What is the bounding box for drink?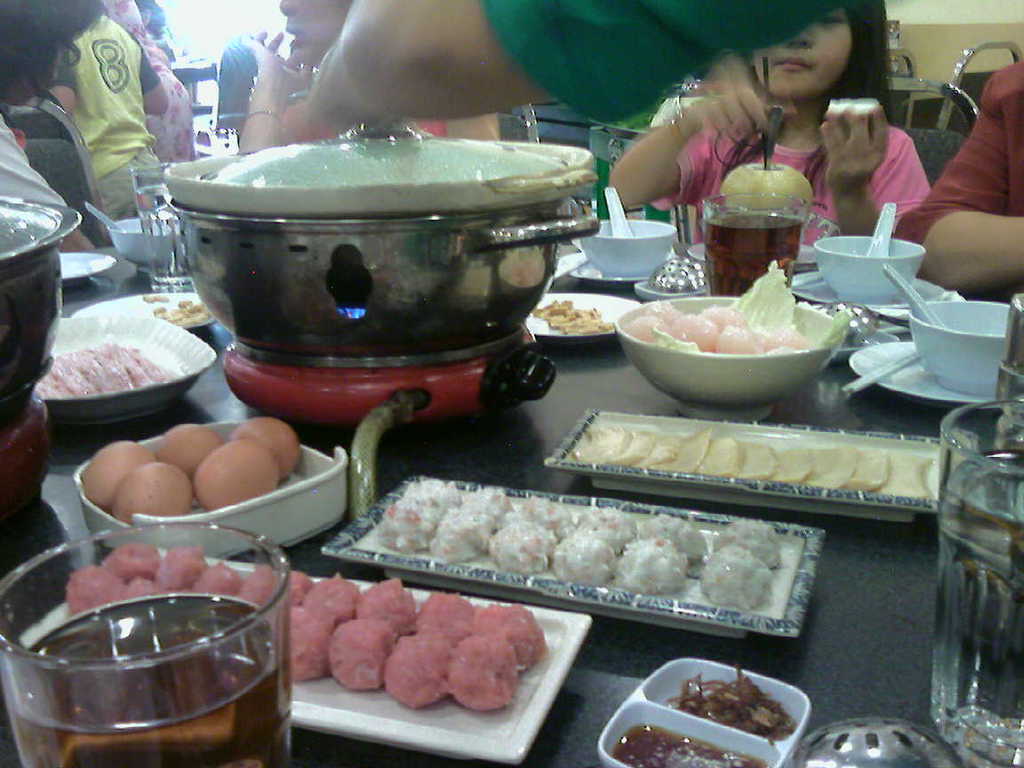
[x1=132, y1=190, x2=191, y2=281].
